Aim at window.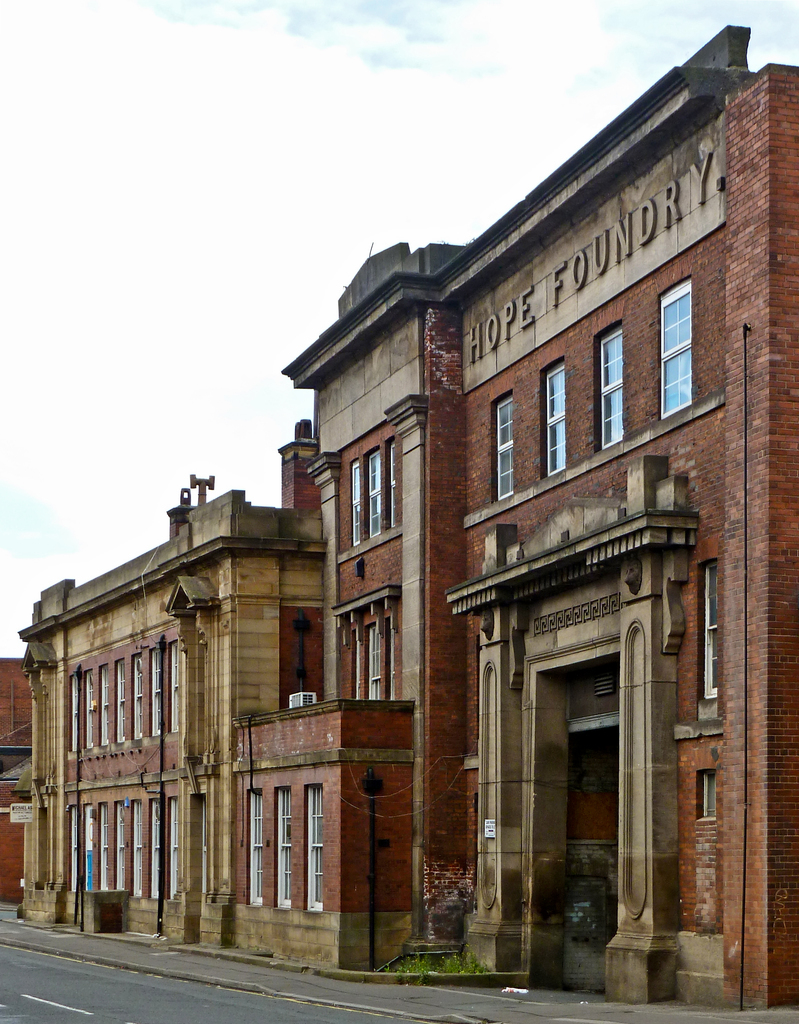
Aimed at pyautogui.locateOnScreen(596, 332, 627, 444).
